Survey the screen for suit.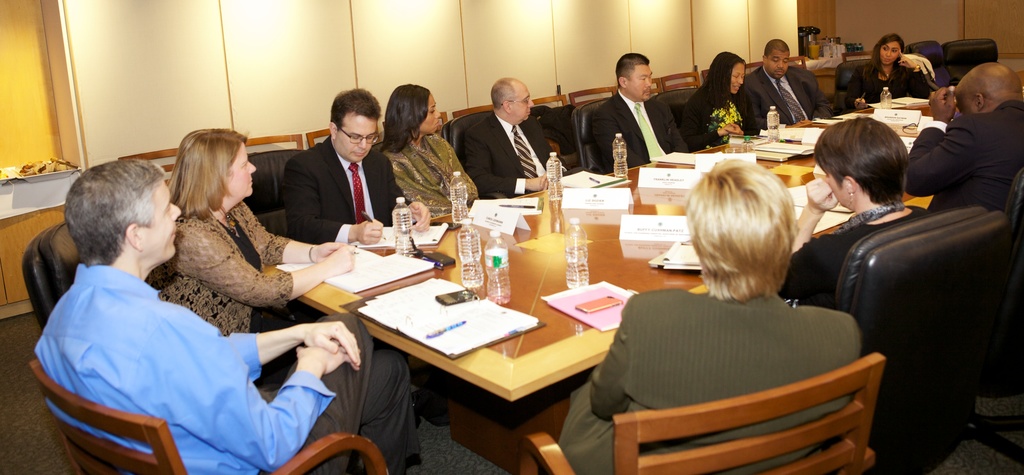
Survey found: 736,66,837,133.
